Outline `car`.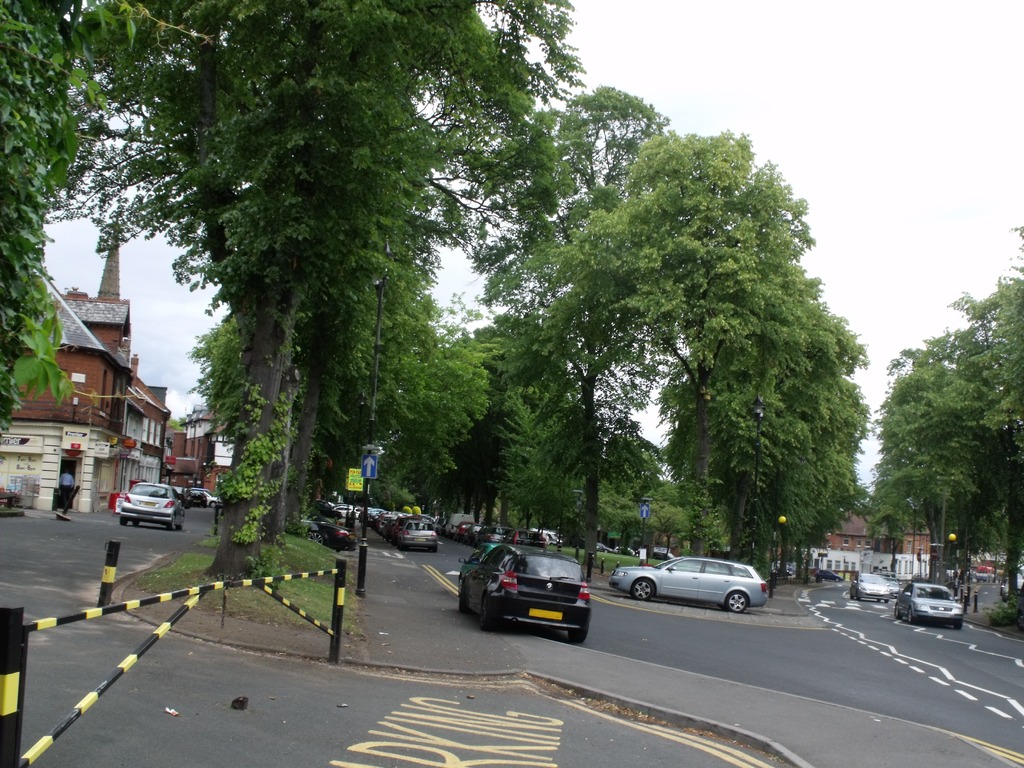
Outline: (x1=173, y1=491, x2=219, y2=509).
